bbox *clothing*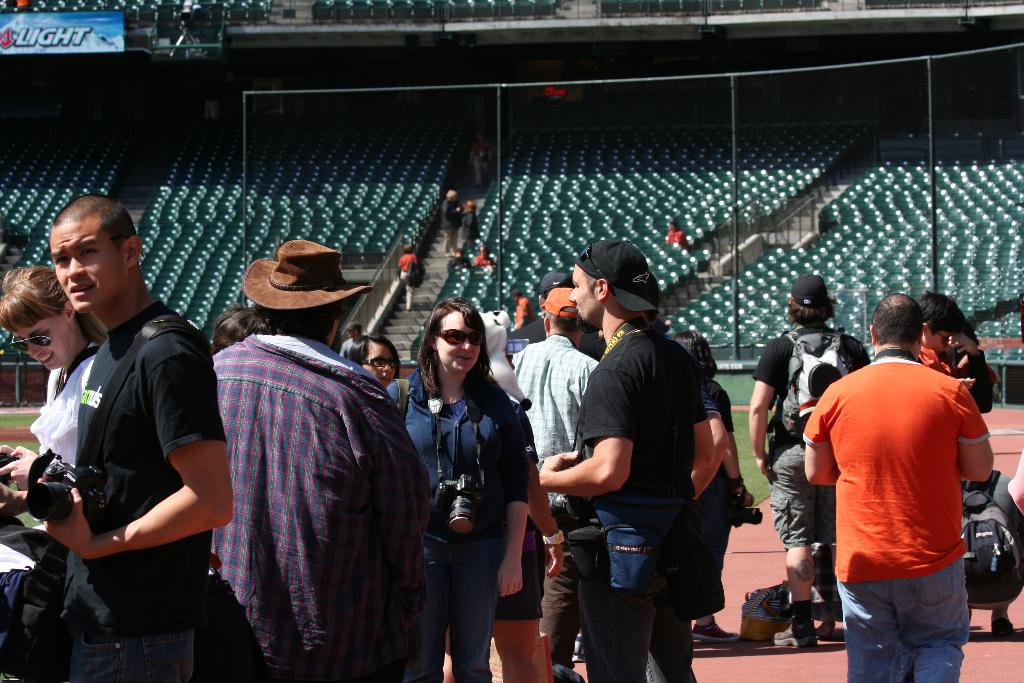
region(755, 327, 875, 552)
